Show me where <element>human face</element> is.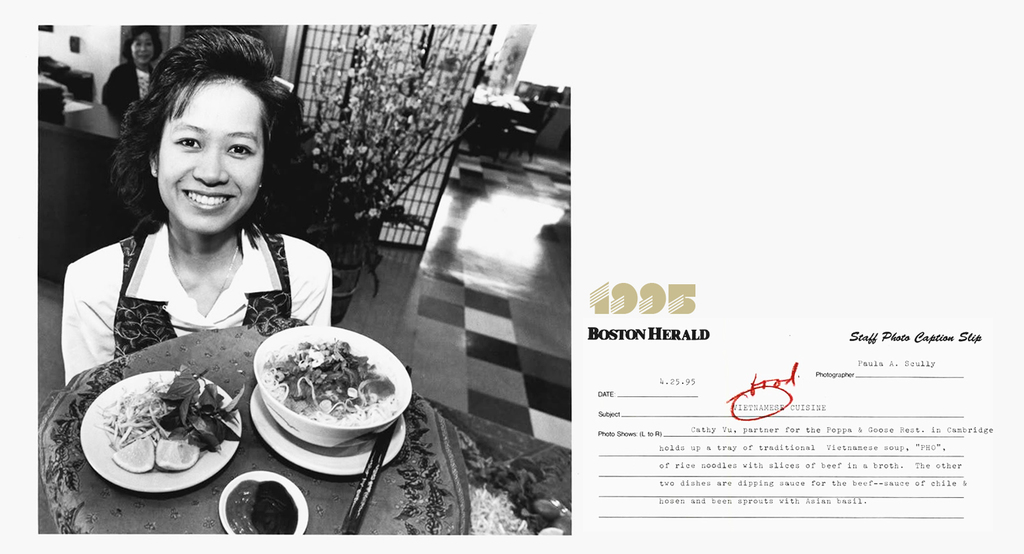
<element>human face</element> is at x1=157 y1=80 x2=271 y2=229.
